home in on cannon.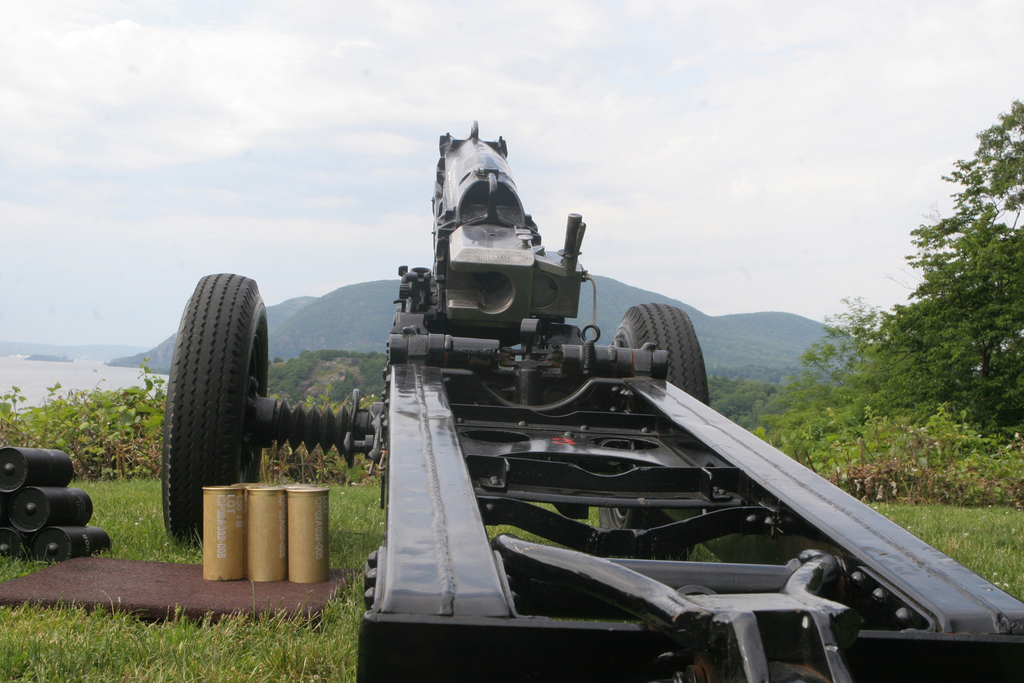
Homed in at select_region(161, 119, 1023, 682).
